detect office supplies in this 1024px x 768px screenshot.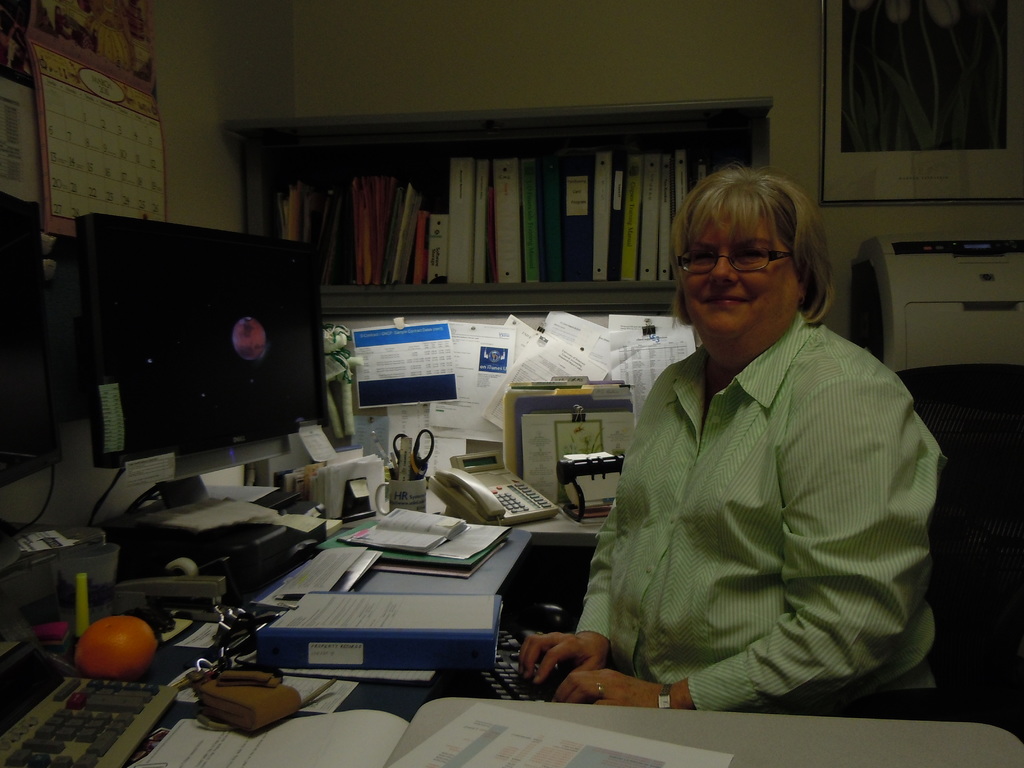
Detection: BBox(374, 425, 429, 490).
